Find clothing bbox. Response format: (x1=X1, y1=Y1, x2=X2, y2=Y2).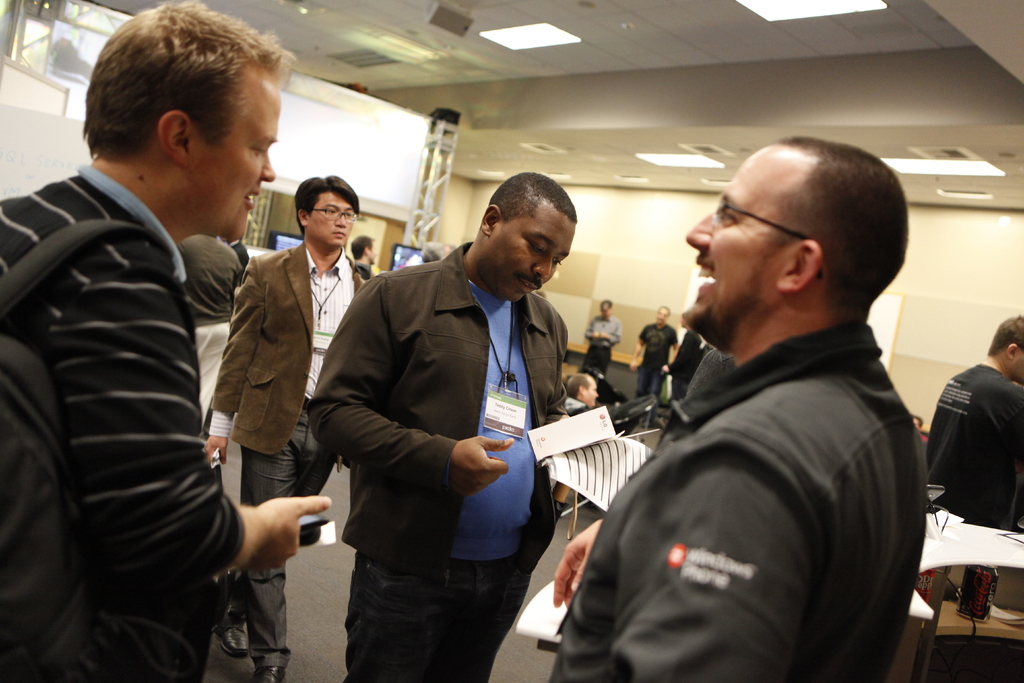
(x1=311, y1=245, x2=572, y2=682).
